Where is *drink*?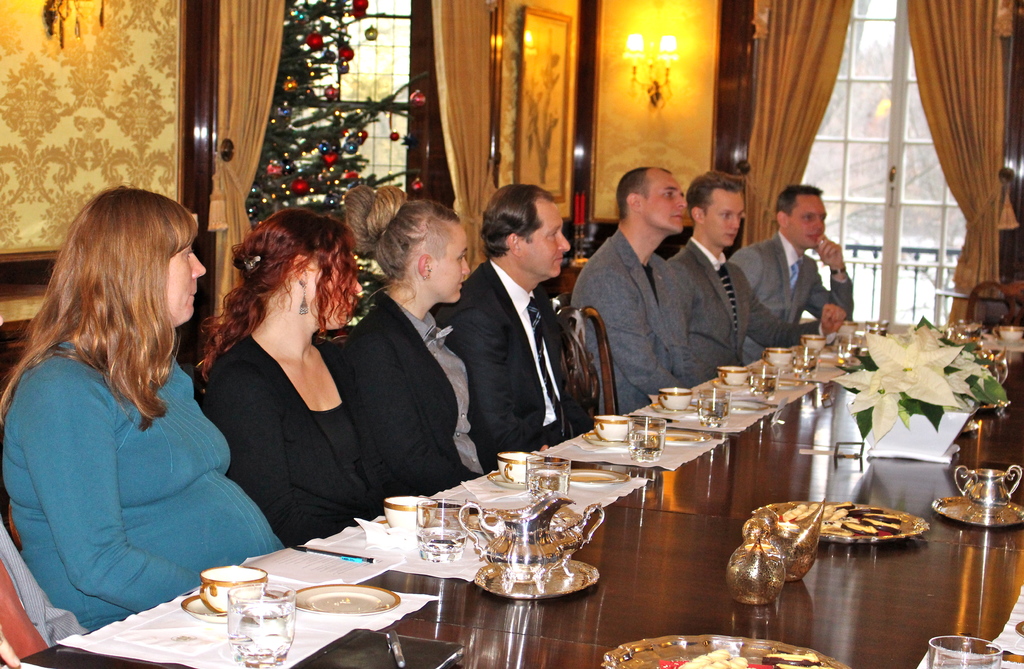
BBox(752, 378, 776, 398).
